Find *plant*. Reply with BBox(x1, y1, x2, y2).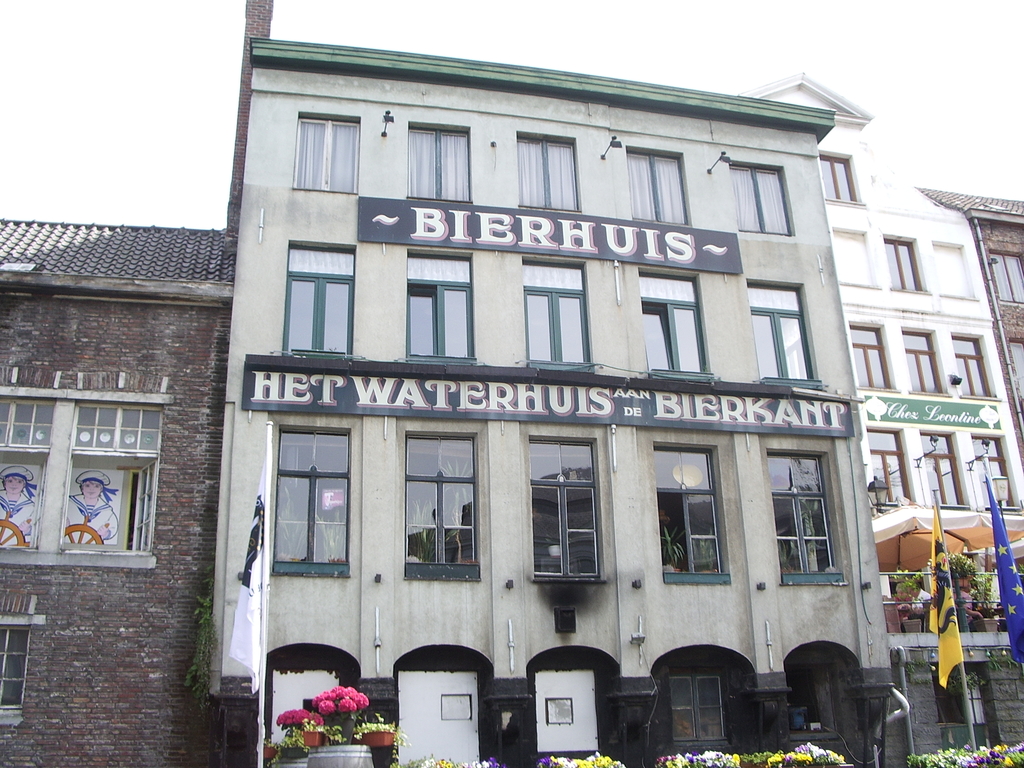
BBox(435, 457, 476, 561).
